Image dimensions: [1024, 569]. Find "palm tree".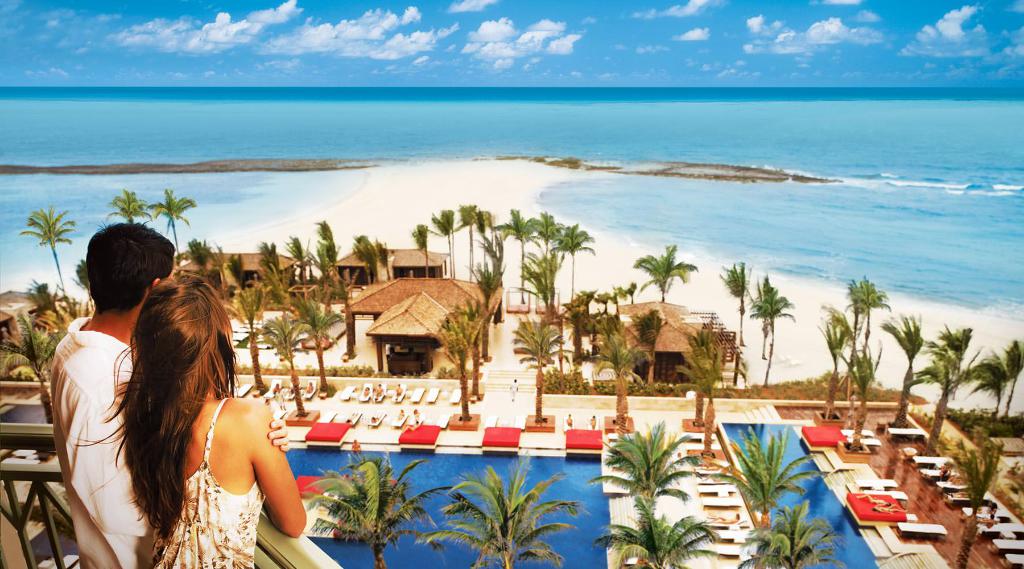
[11,318,60,409].
